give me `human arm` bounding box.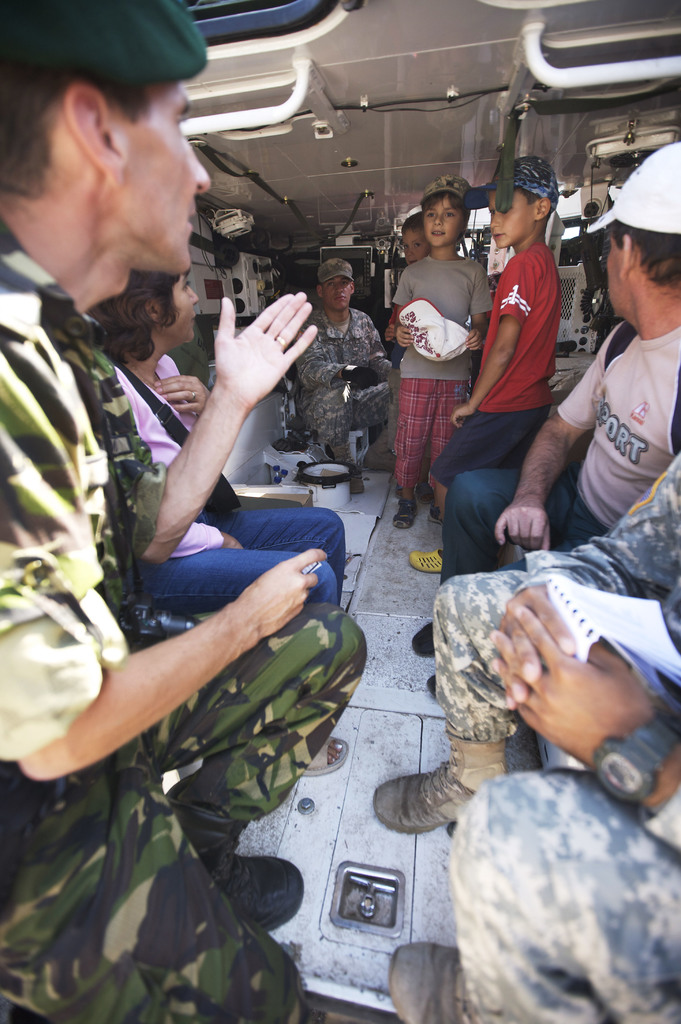
pyautogui.locateOnScreen(361, 319, 404, 376).
